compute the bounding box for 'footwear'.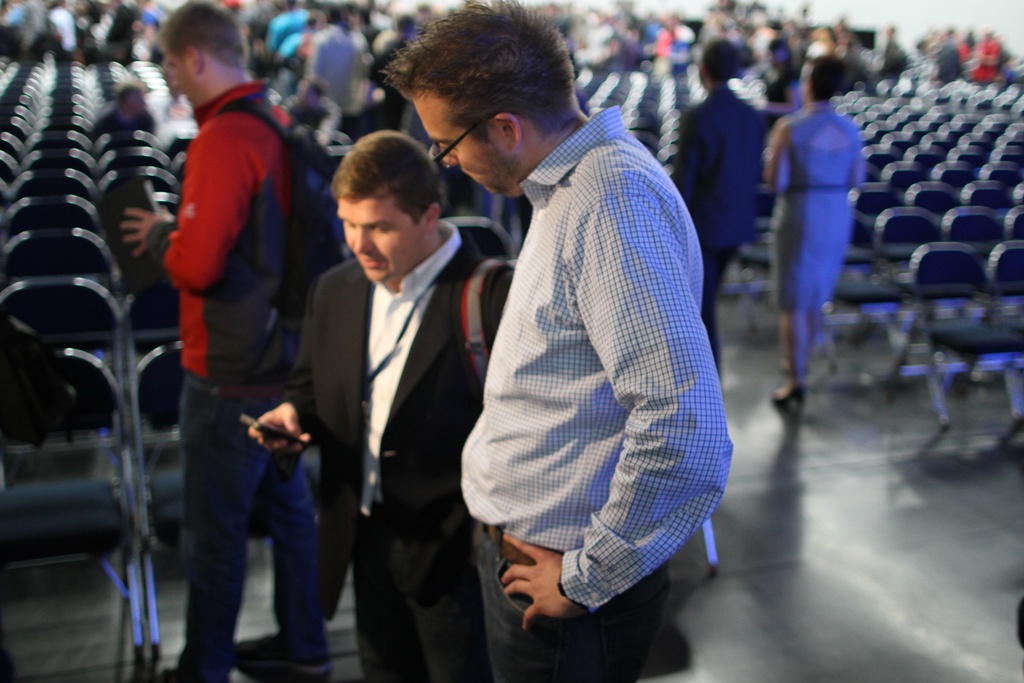
x1=769, y1=381, x2=806, y2=408.
